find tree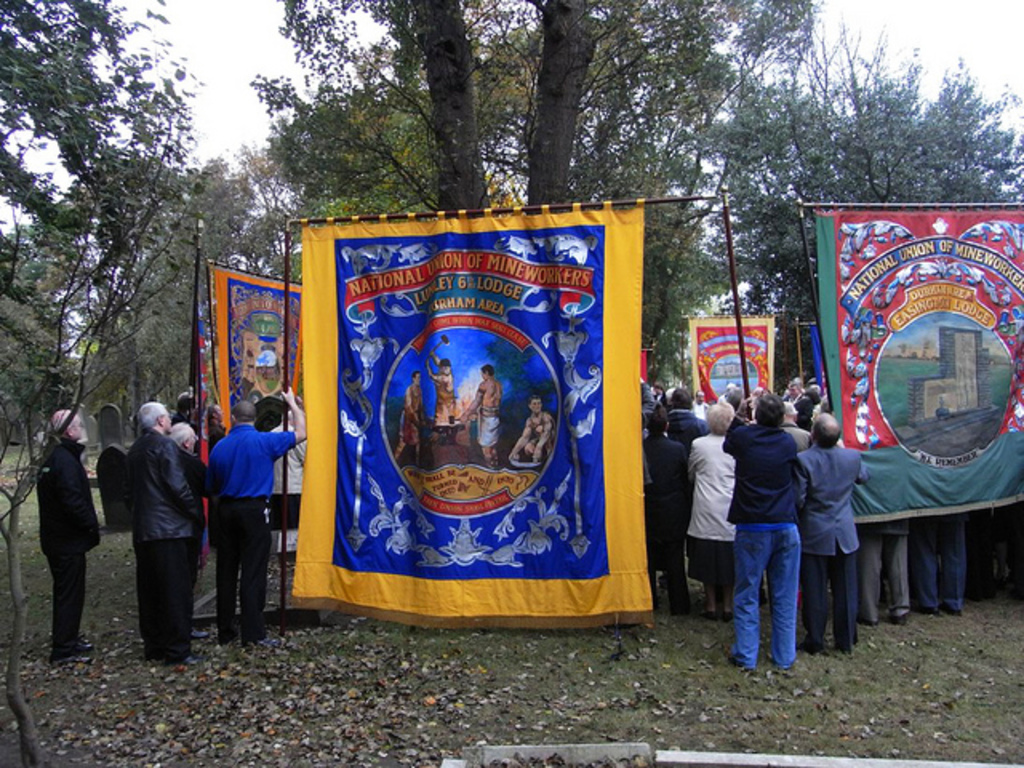
select_region(230, 0, 837, 494)
